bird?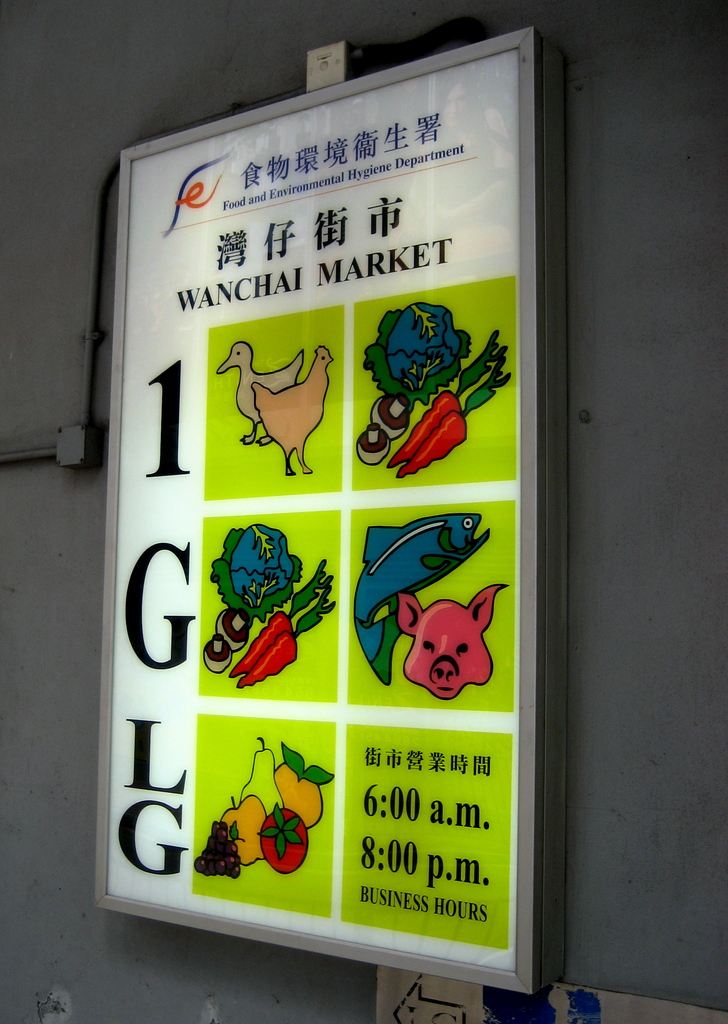
<box>220,340,314,443</box>
